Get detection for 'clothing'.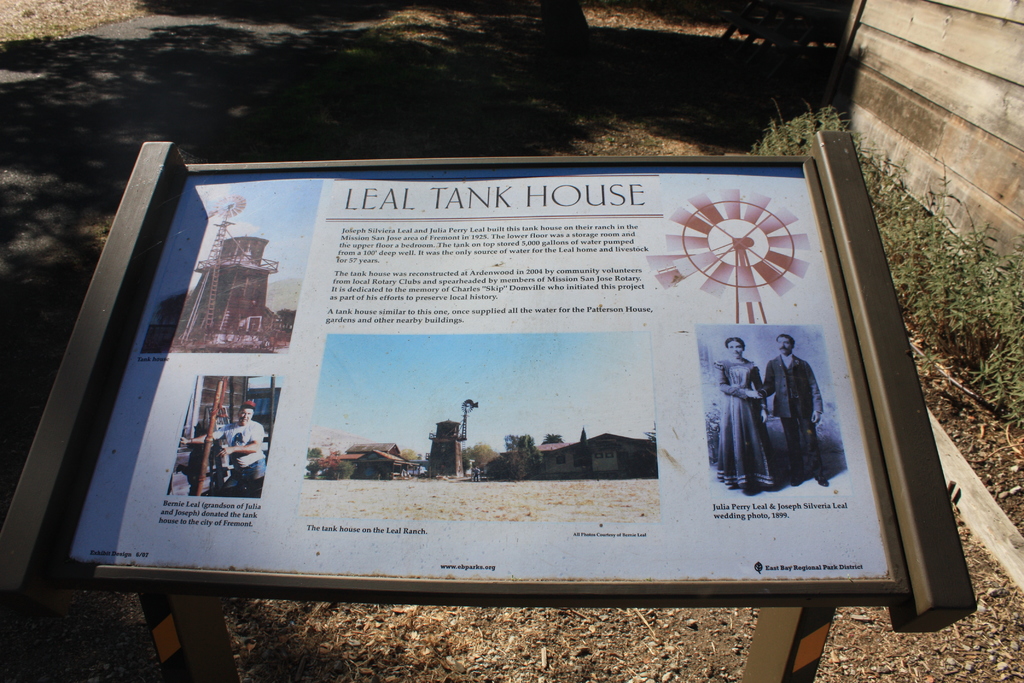
Detection: {"x1": 712, "y1": 356, "x2": 770, "y2": 477}.
